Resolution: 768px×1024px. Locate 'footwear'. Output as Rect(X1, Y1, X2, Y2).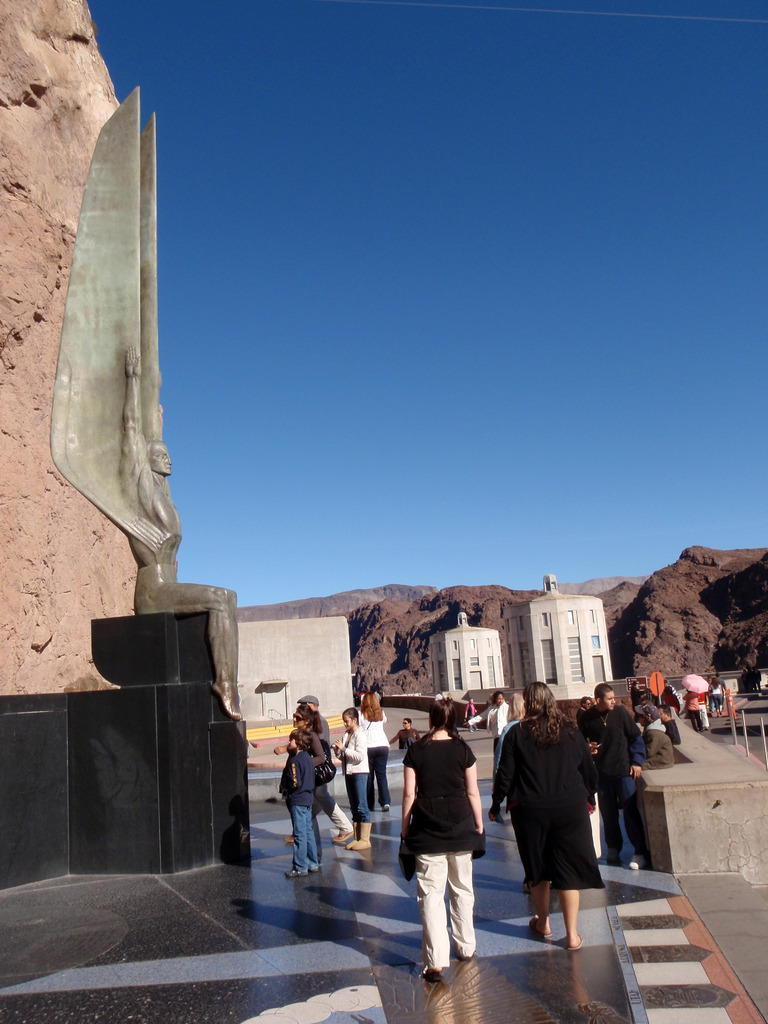
Rect(285, 870, 310, 877).
